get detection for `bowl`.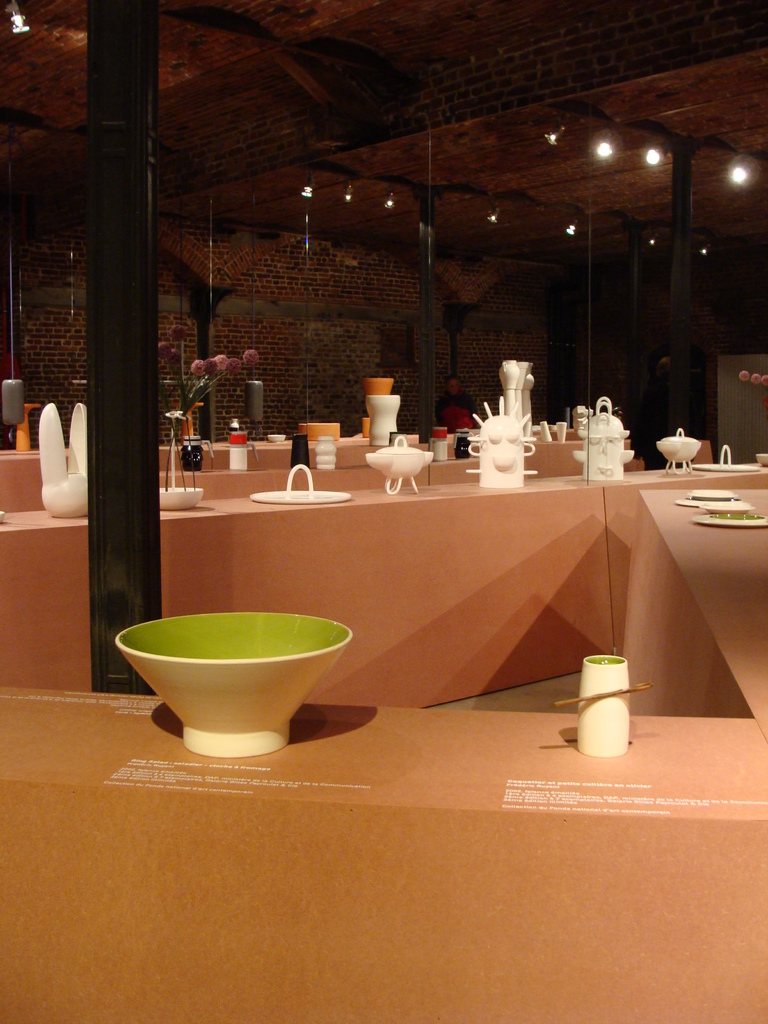
Detection: <region>548, 424, 557, 429</region>.
